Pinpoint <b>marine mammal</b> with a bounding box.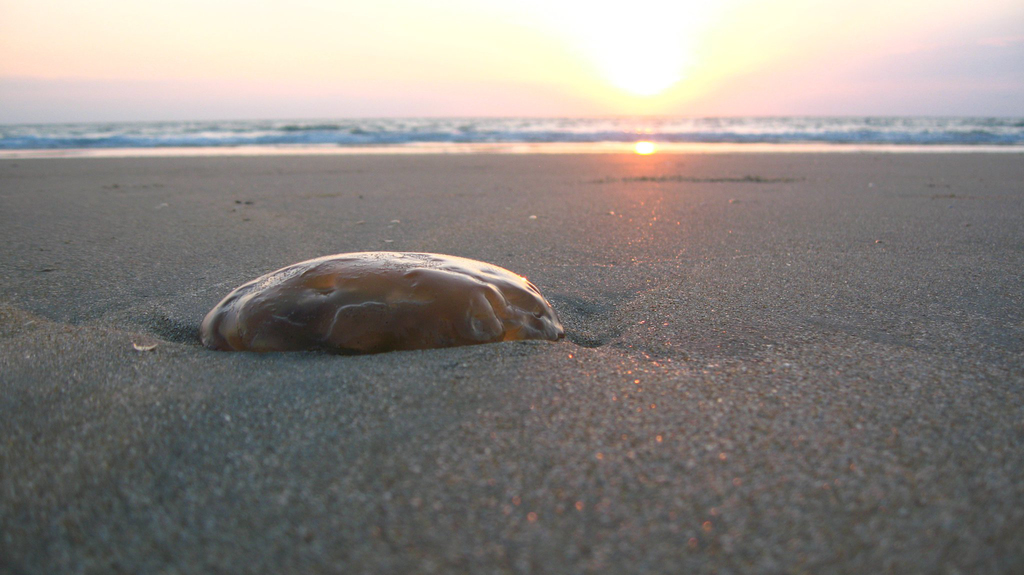
bbox=(205, 243, 573, 368).
